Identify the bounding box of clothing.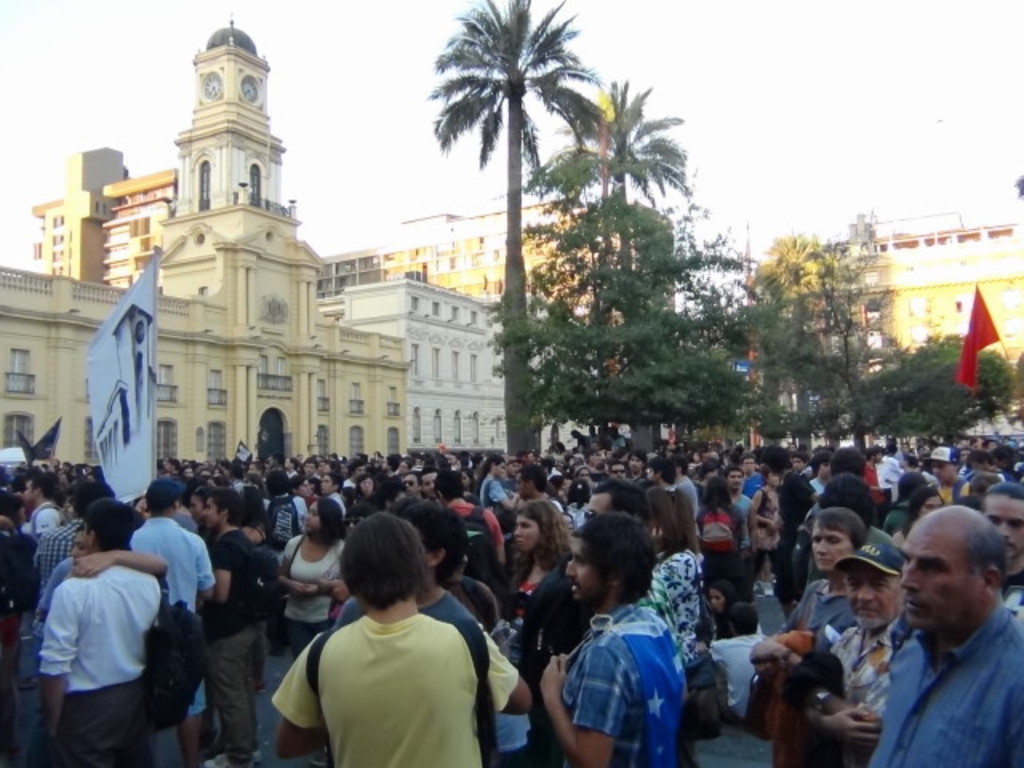
x1=634 y1=486 x2=698 y2=550.
